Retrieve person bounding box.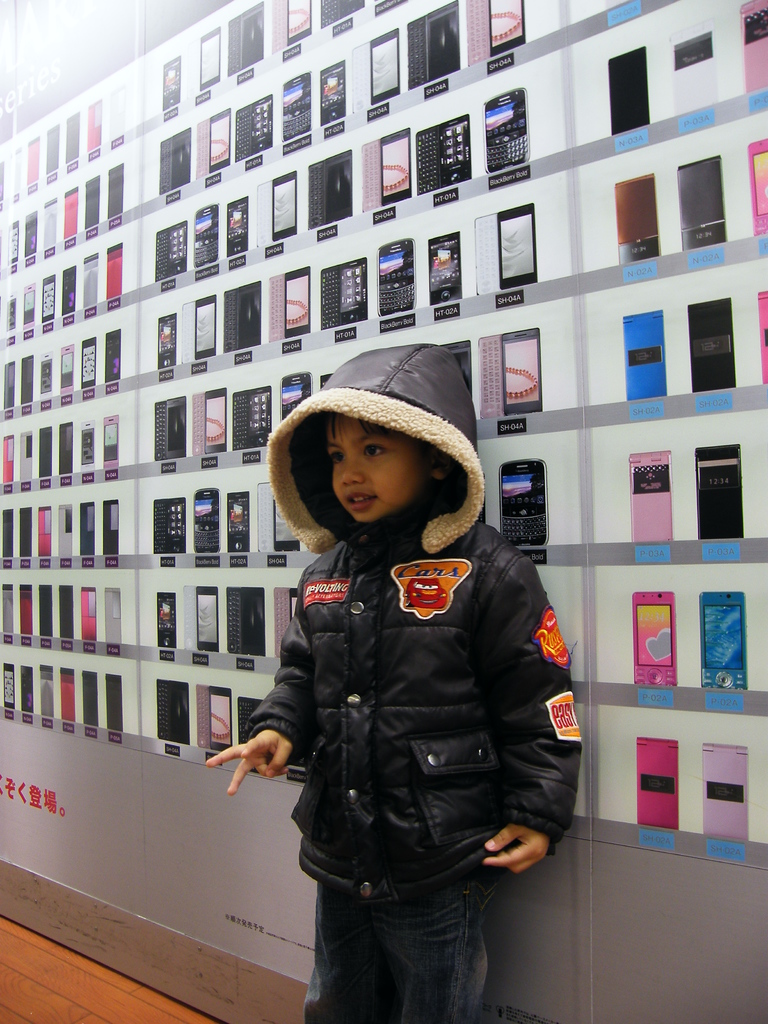
Bounding box: 263 325 586 1023.
